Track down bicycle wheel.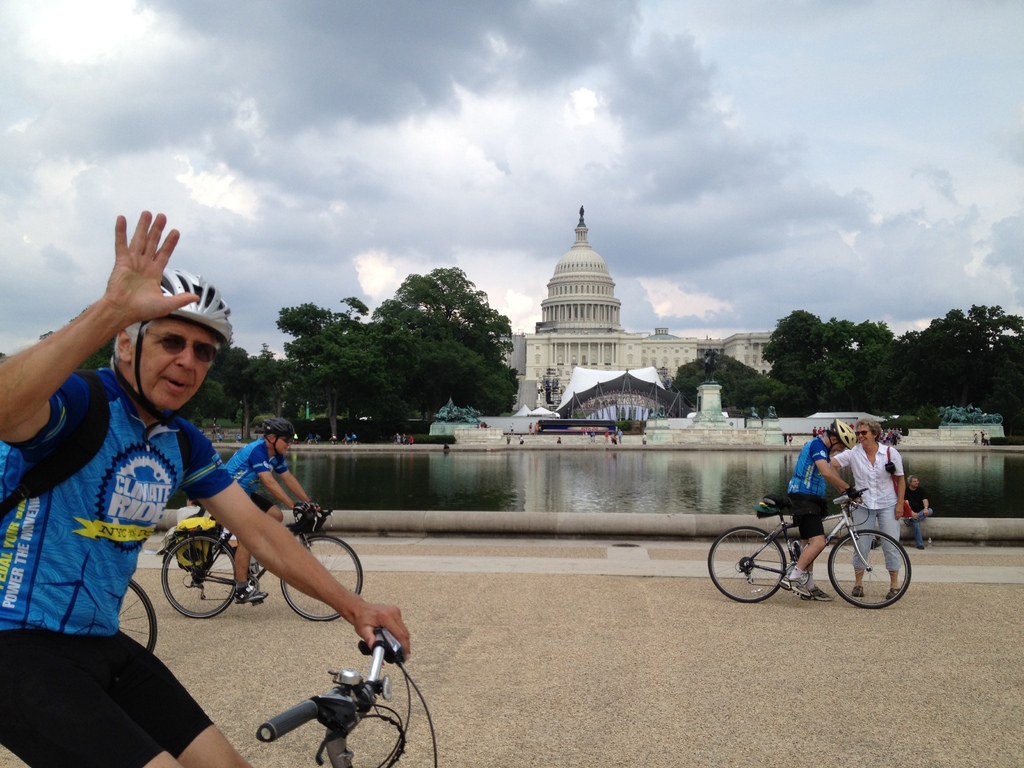
Tracked to {"left": 709, "top": 522, "right": 782, "bottom": 605}.
